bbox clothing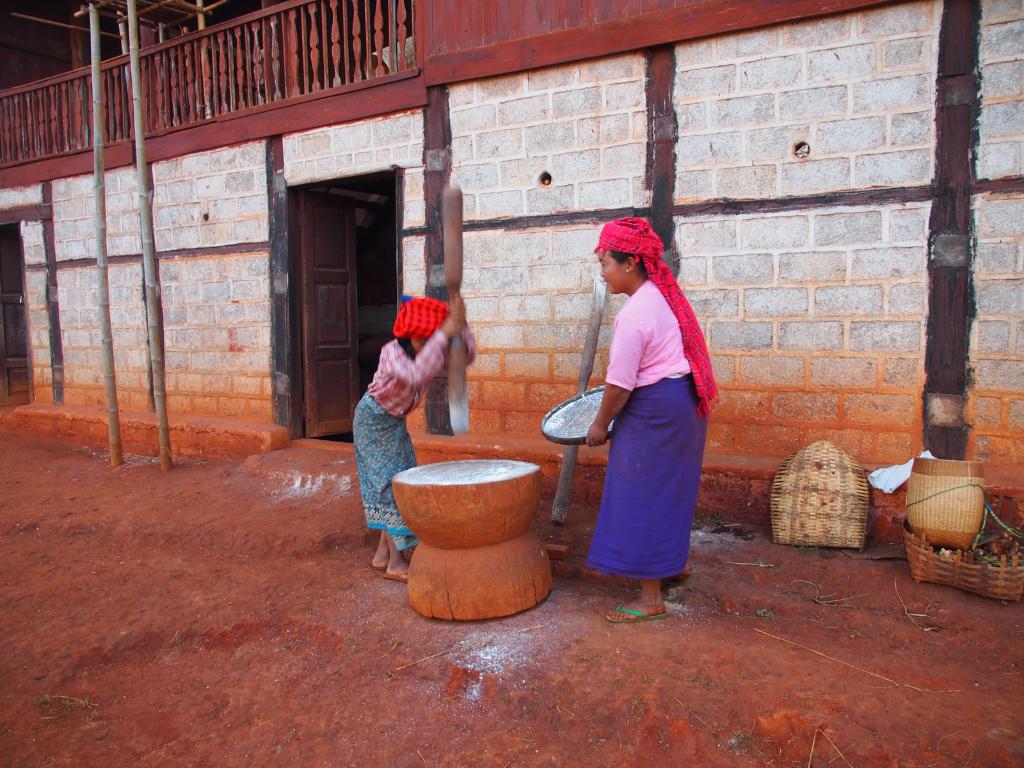
box(353, 317, 474, 548)
